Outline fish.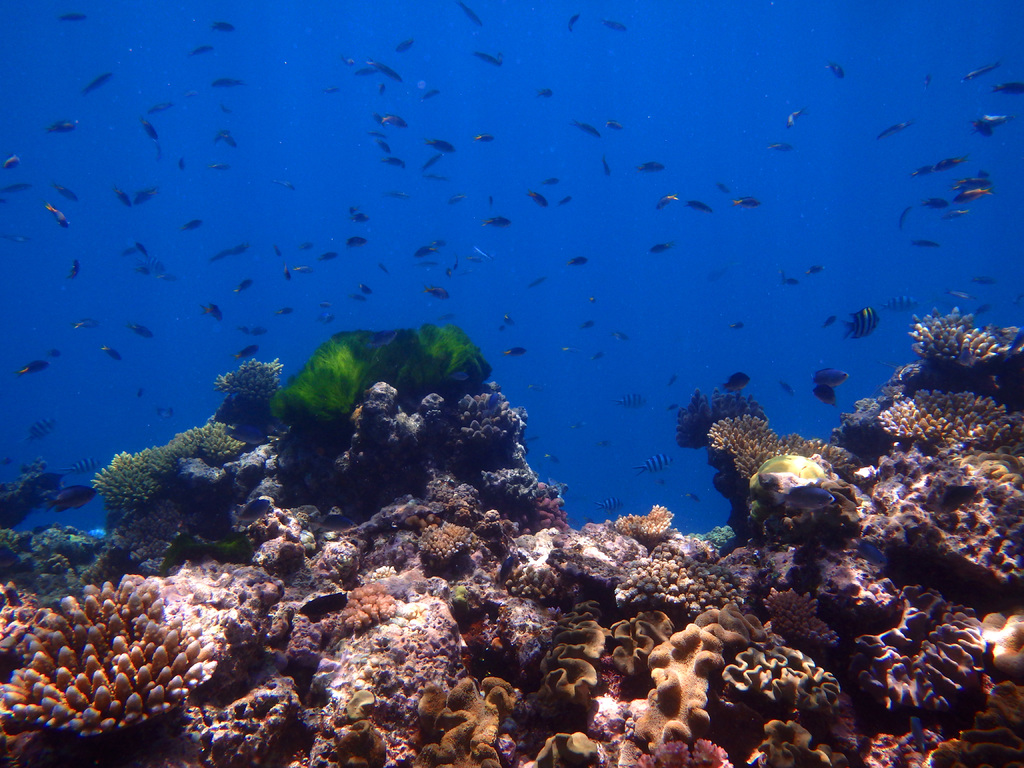
Outline: x1=826 y1=61 x2=844 y2=79.
